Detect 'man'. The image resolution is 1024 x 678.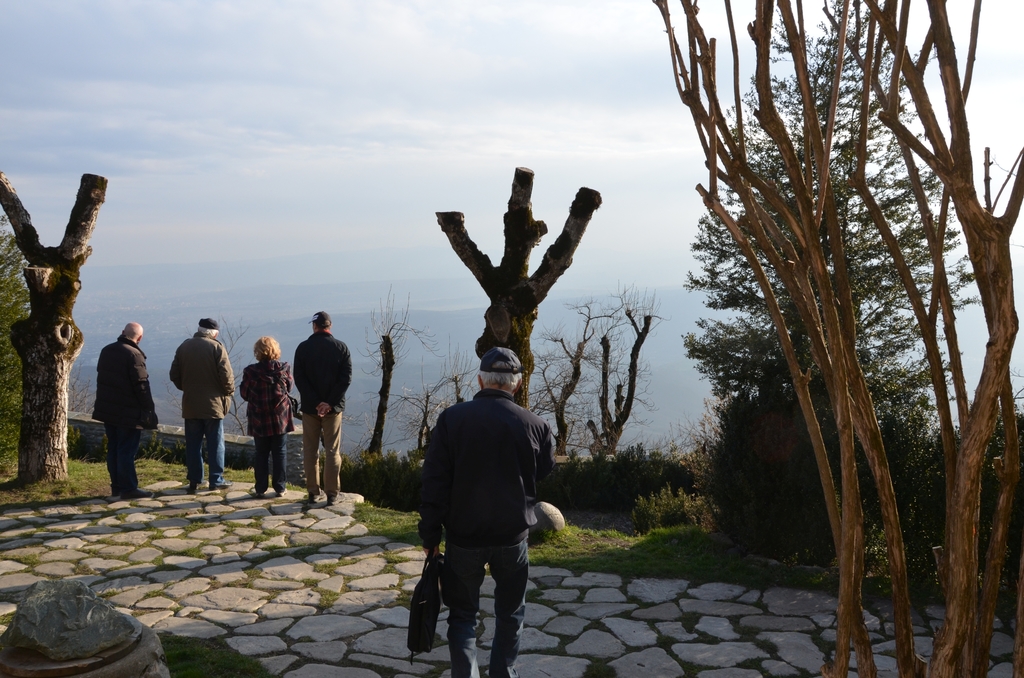
294 310 352 503.
